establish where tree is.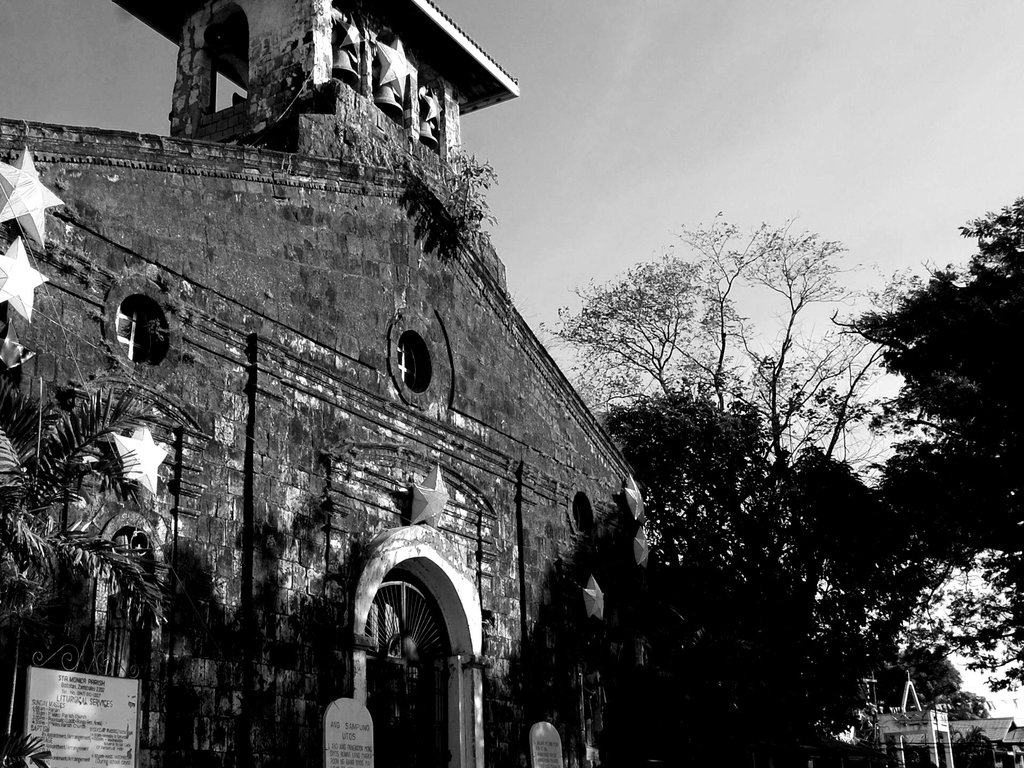
Established at [608,378,822,614].
